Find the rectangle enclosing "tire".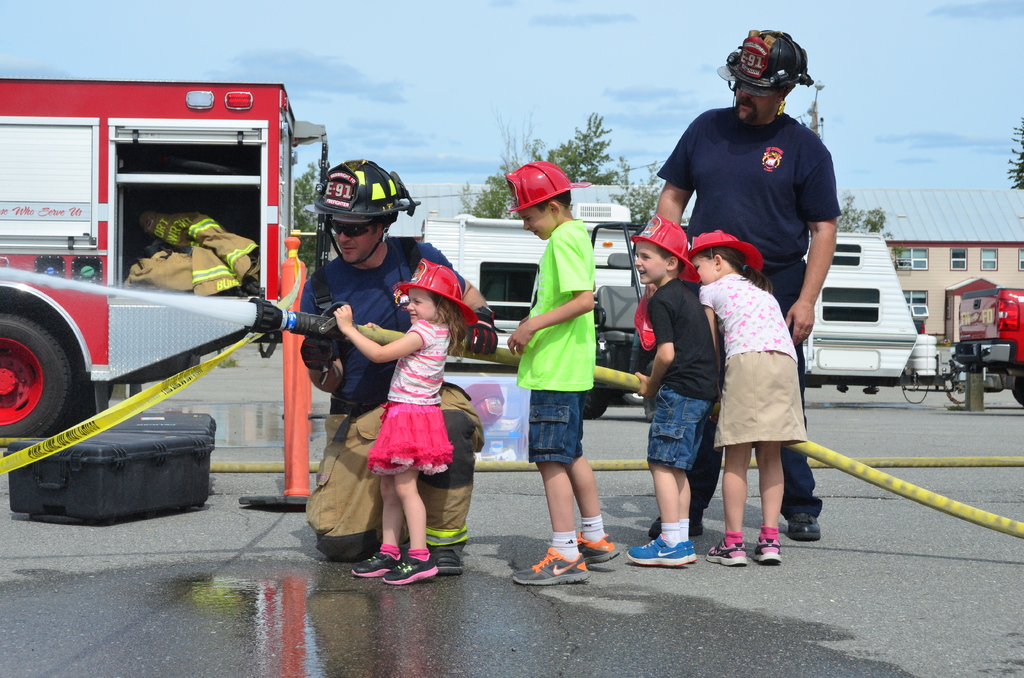
0, 311, 84, 440.
